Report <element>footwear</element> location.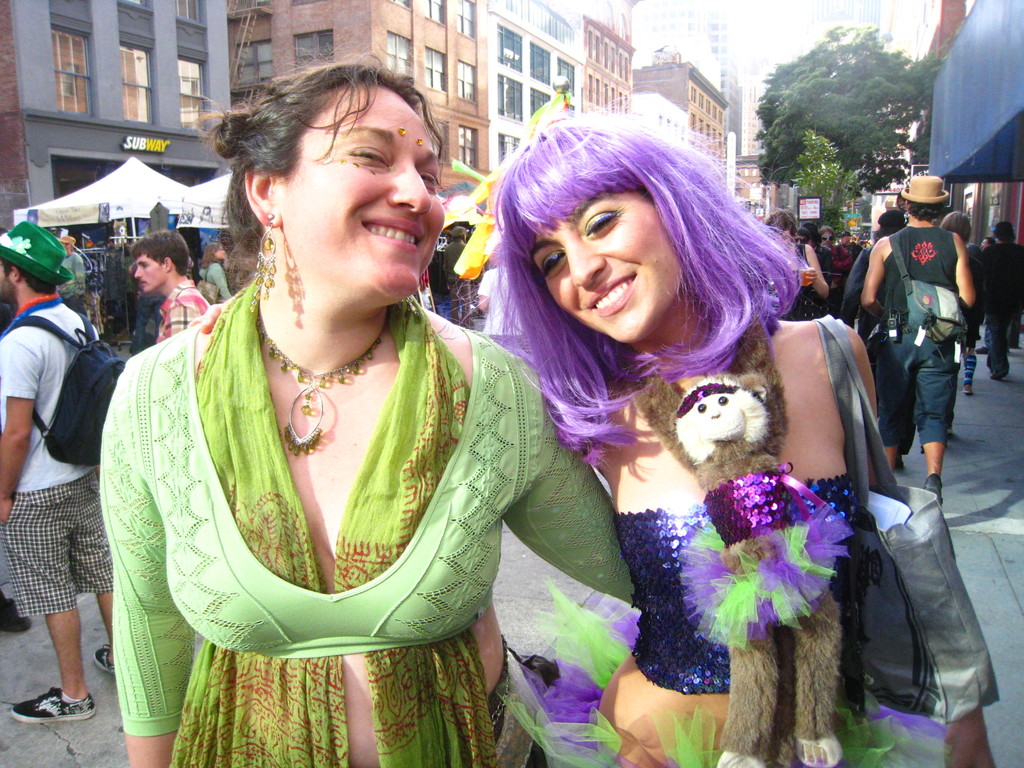
Report: bbox=[8, 682, 86, 720].
